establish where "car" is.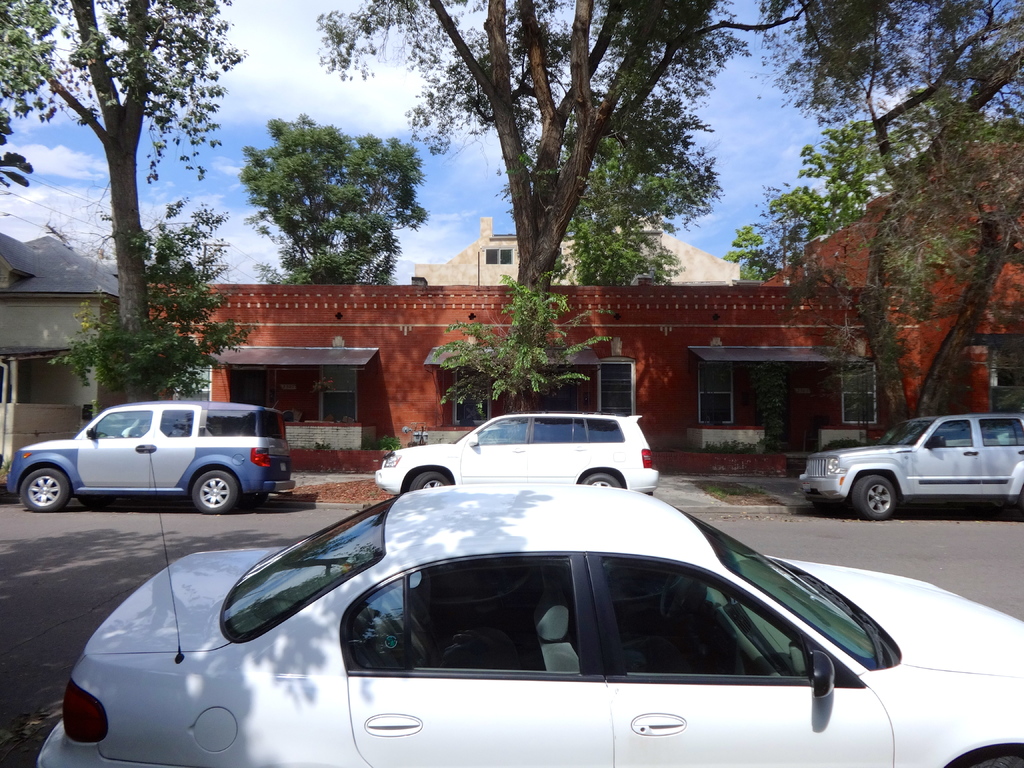
Established at box=[374, 410, 660, 490].
